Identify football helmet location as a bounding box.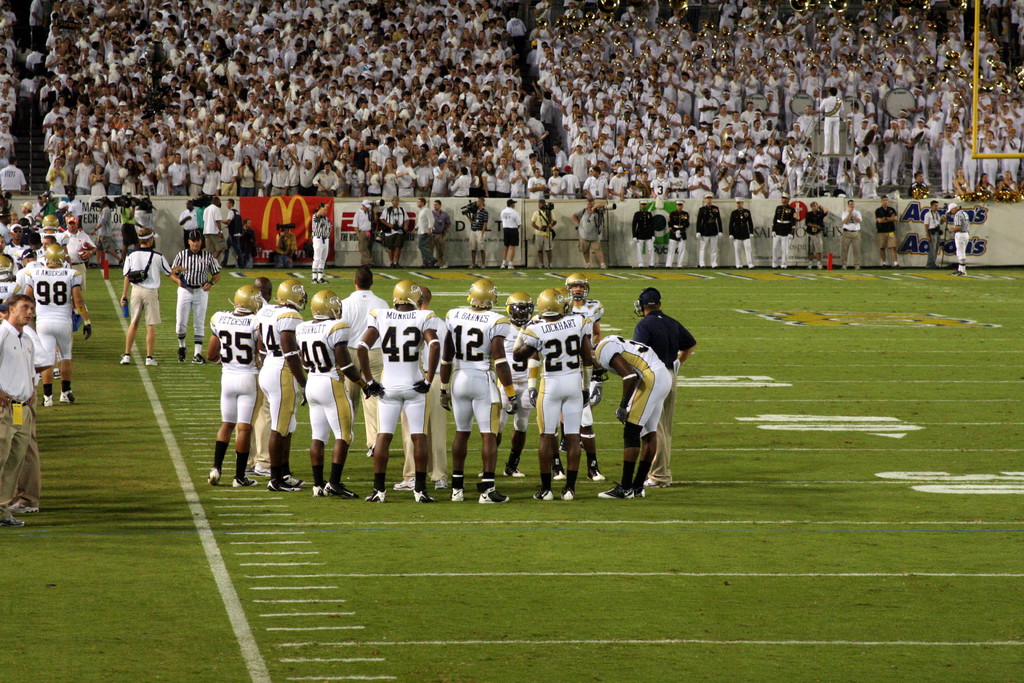
[x1=566, y1=269, x2=595, y2=300].
